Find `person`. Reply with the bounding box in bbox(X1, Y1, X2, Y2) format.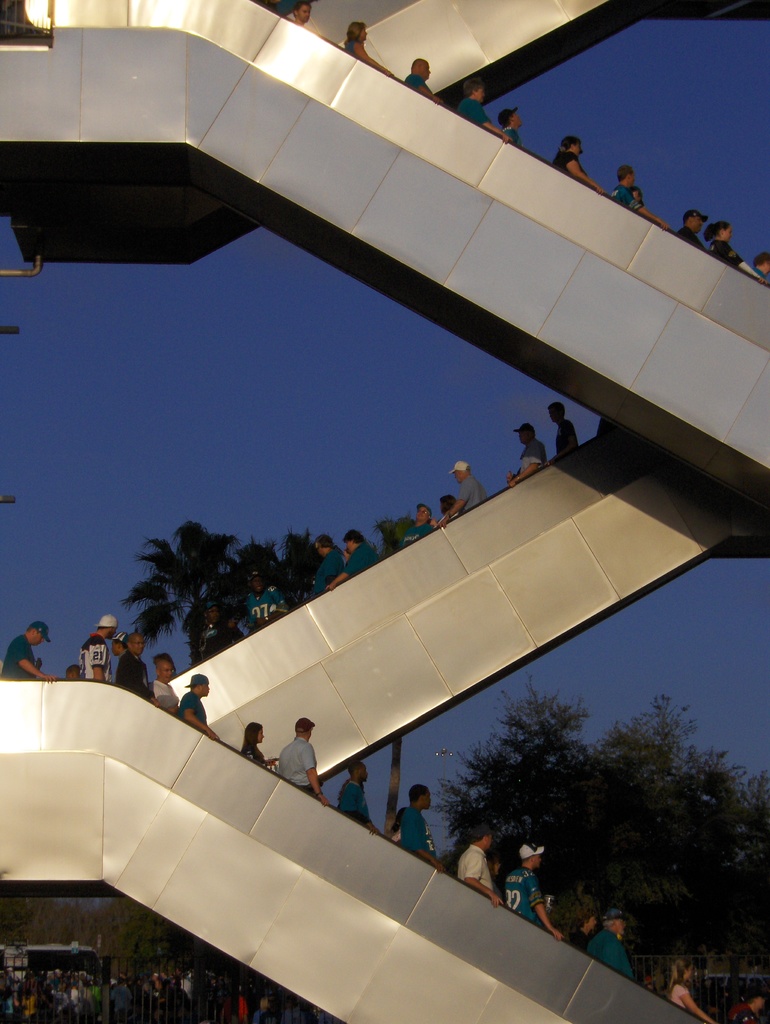
bbox(176, 668, 223, 746).
